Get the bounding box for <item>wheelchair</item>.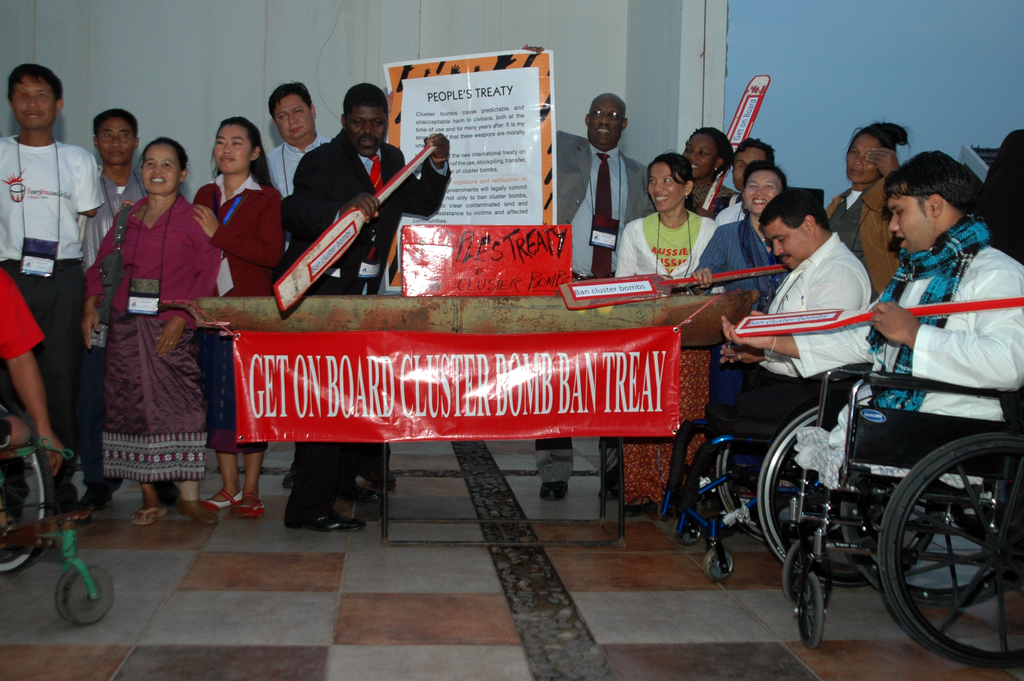
673 343 939 589.
